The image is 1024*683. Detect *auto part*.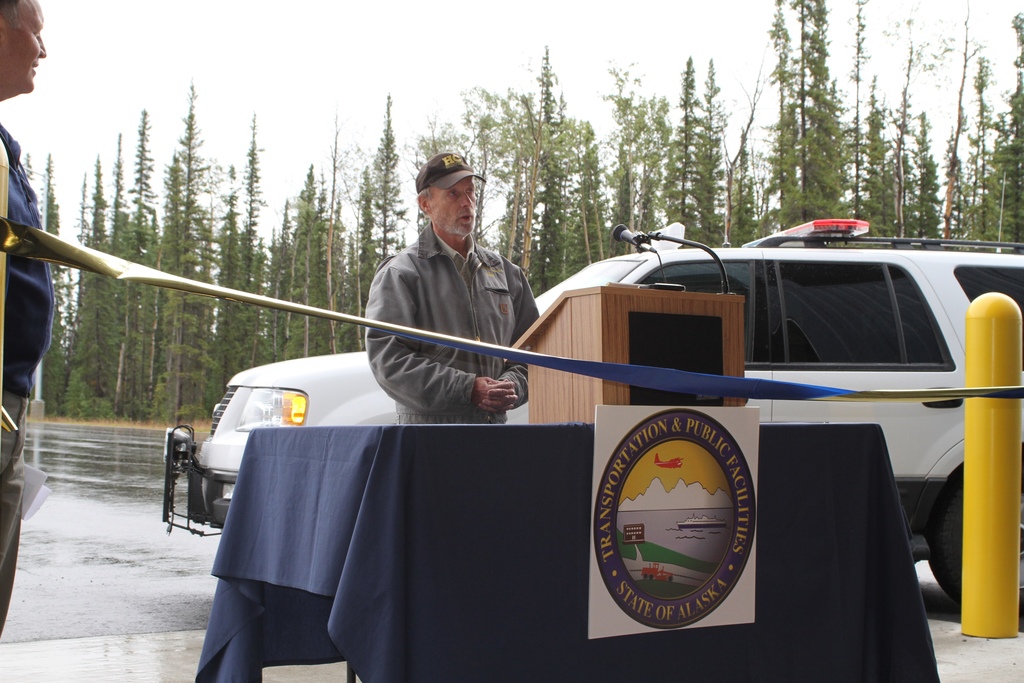
Detection: 925,465,968,611.
